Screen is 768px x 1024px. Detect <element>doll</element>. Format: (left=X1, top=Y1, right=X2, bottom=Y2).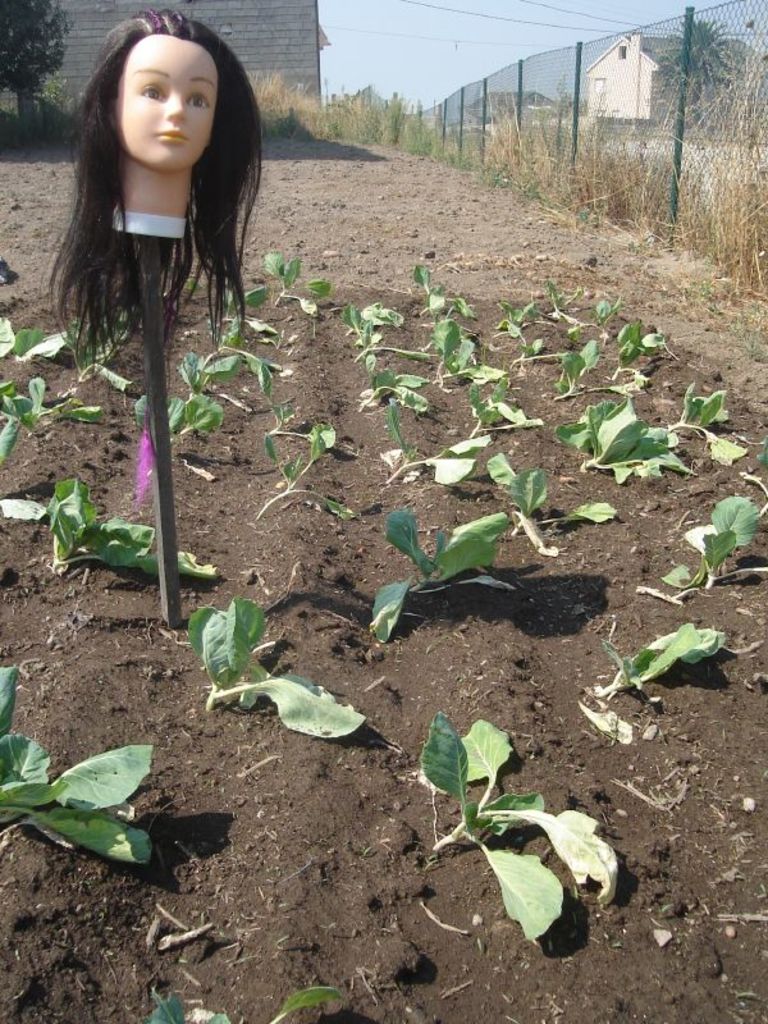
(left=49, top=6, right=256, bottom=365).
